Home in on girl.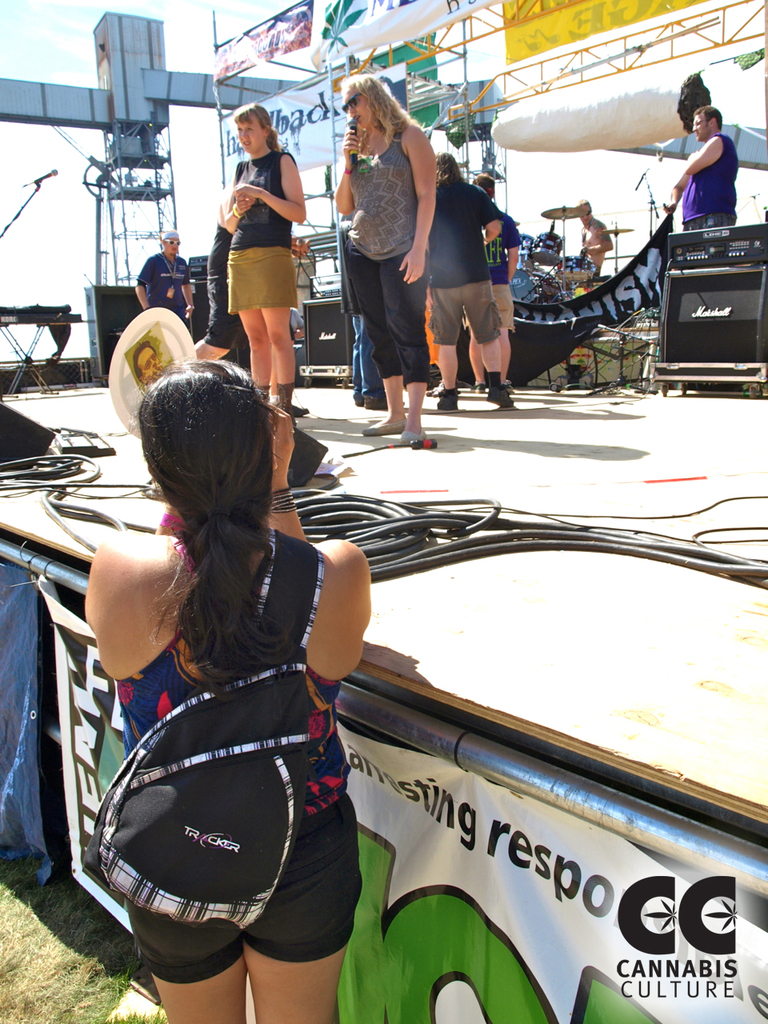
Homed in at x1=327, y1=77, x2=438, y2=446.
